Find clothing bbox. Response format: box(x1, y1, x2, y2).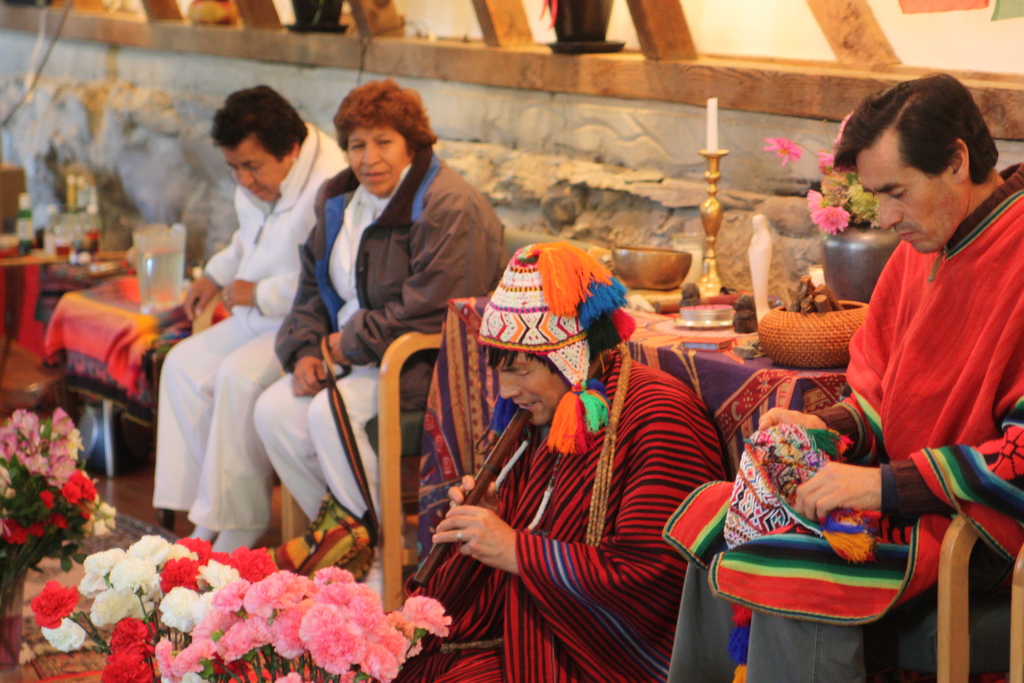
box(253, 144, 509, 541).
